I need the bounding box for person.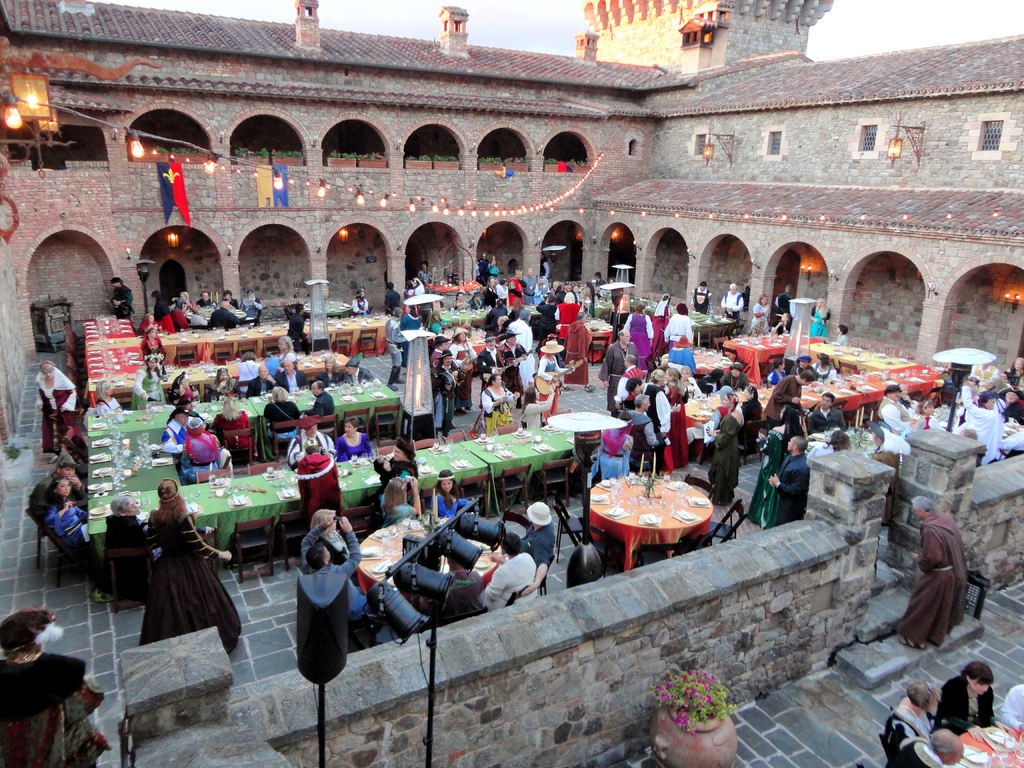
Here it is: 804/390/849/436.
